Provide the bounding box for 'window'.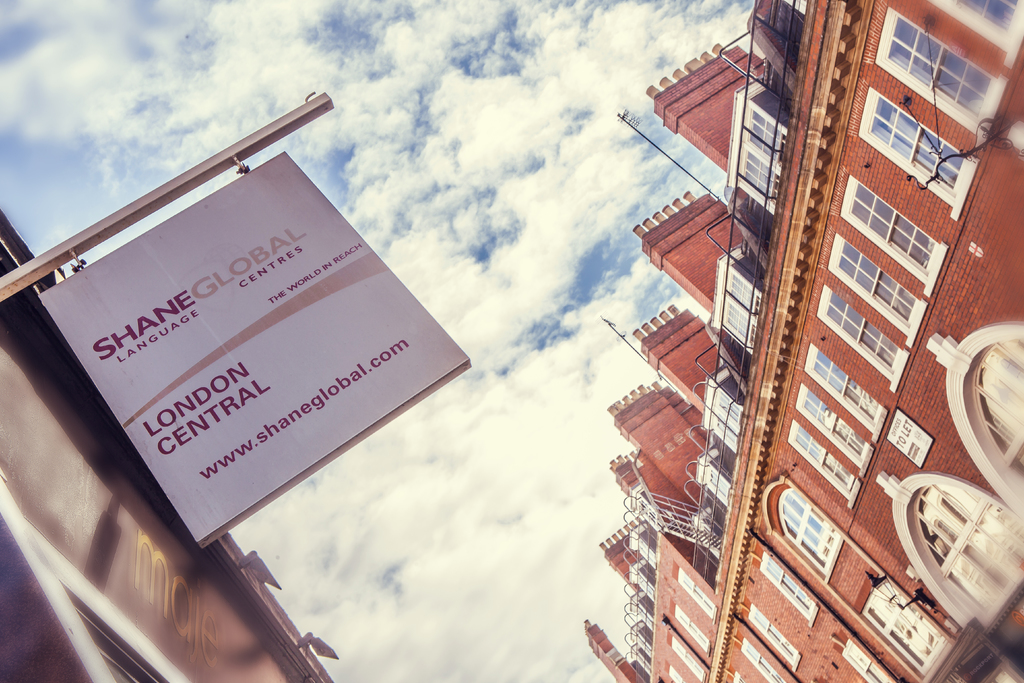
bbox=(800, 347, 881, 431).
